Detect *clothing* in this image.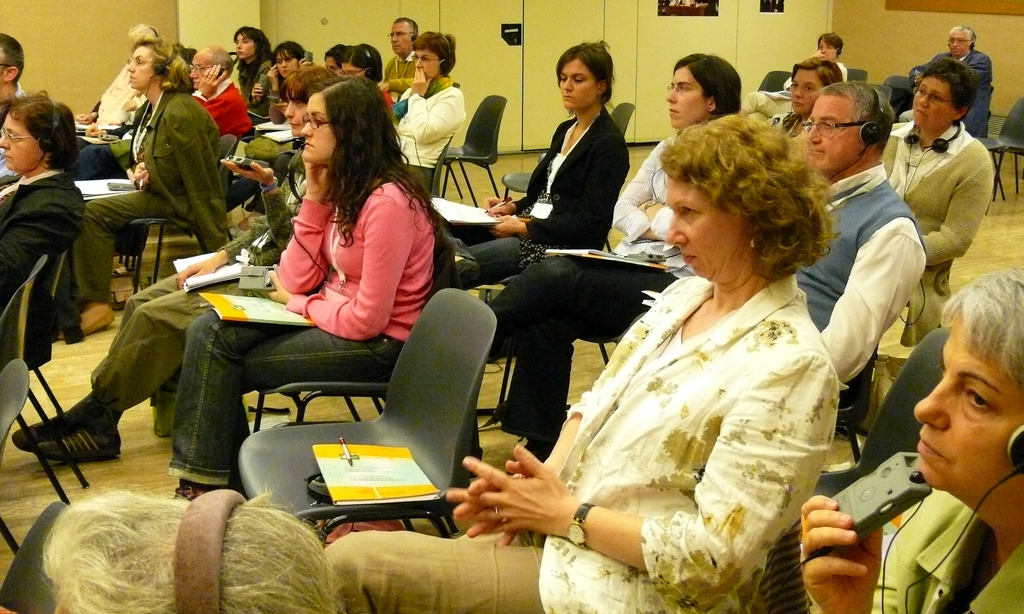
Detection: rect(884, 111, 991, 357).
